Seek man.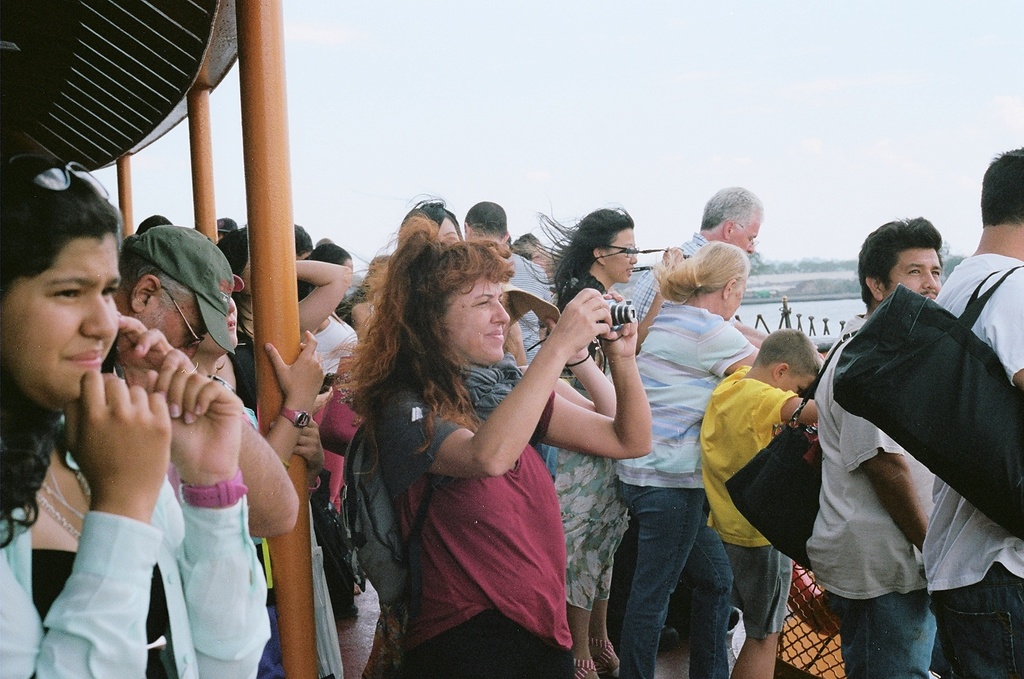
left=461, top=202, right=563, bottom=369.
